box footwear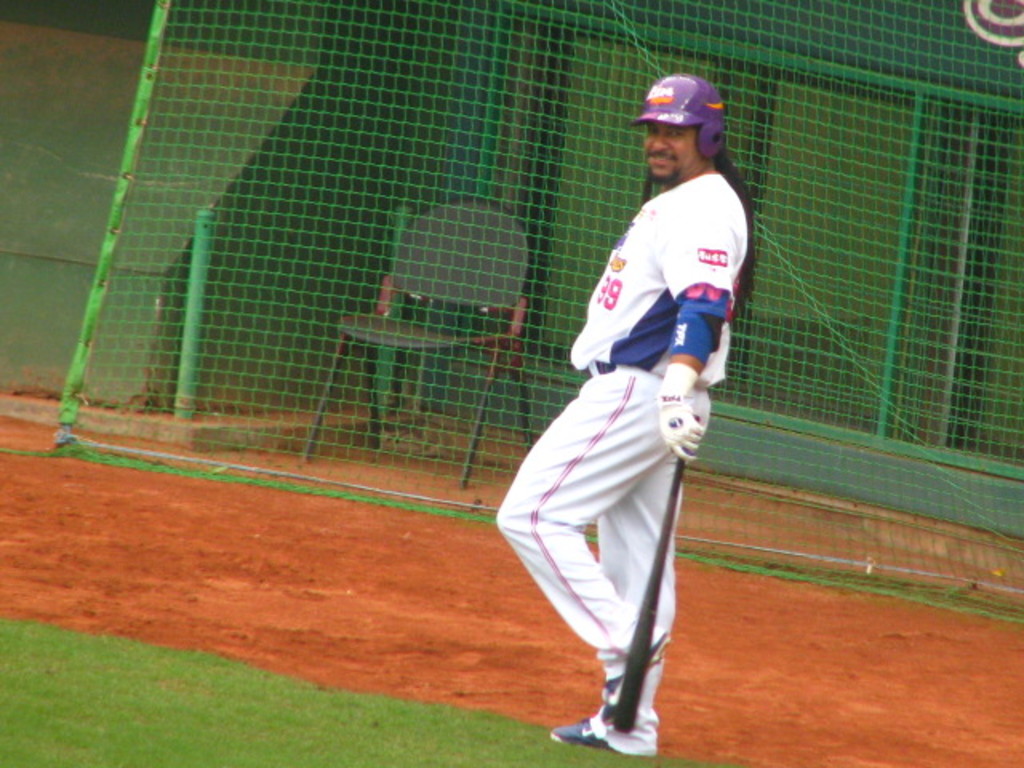
x1=550 y1=677 x2=662 y2=758
